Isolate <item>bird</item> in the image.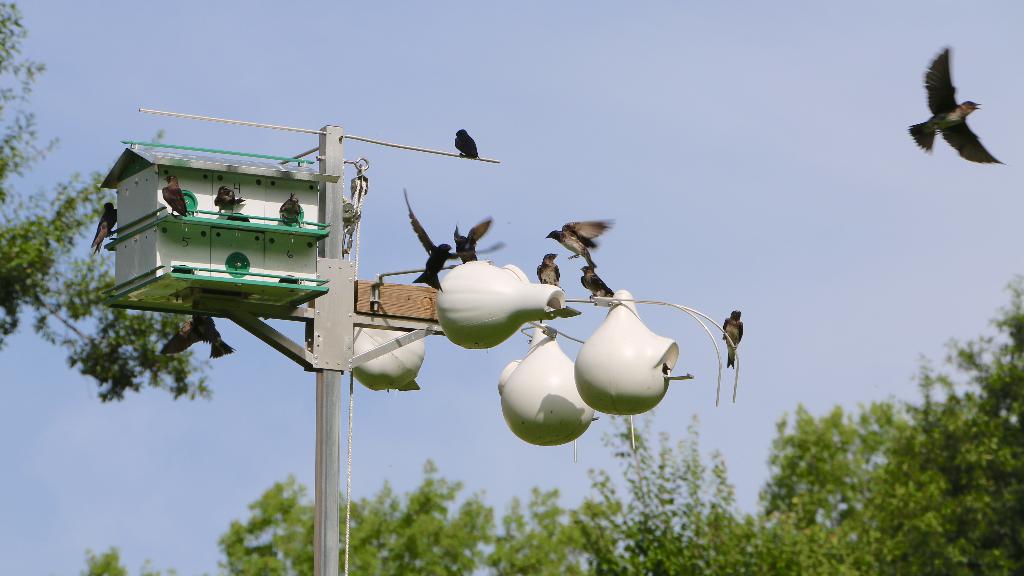
Isolated region: box=[546, 217, 611, 257].
